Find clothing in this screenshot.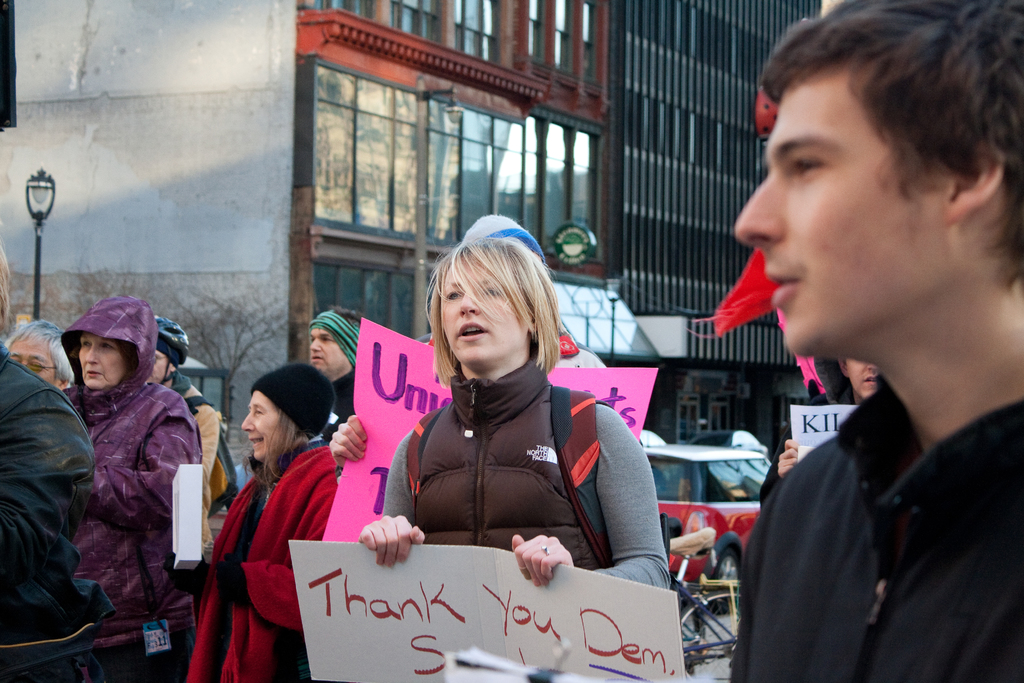
The bounding box for clothing is [332,363,356,434].
